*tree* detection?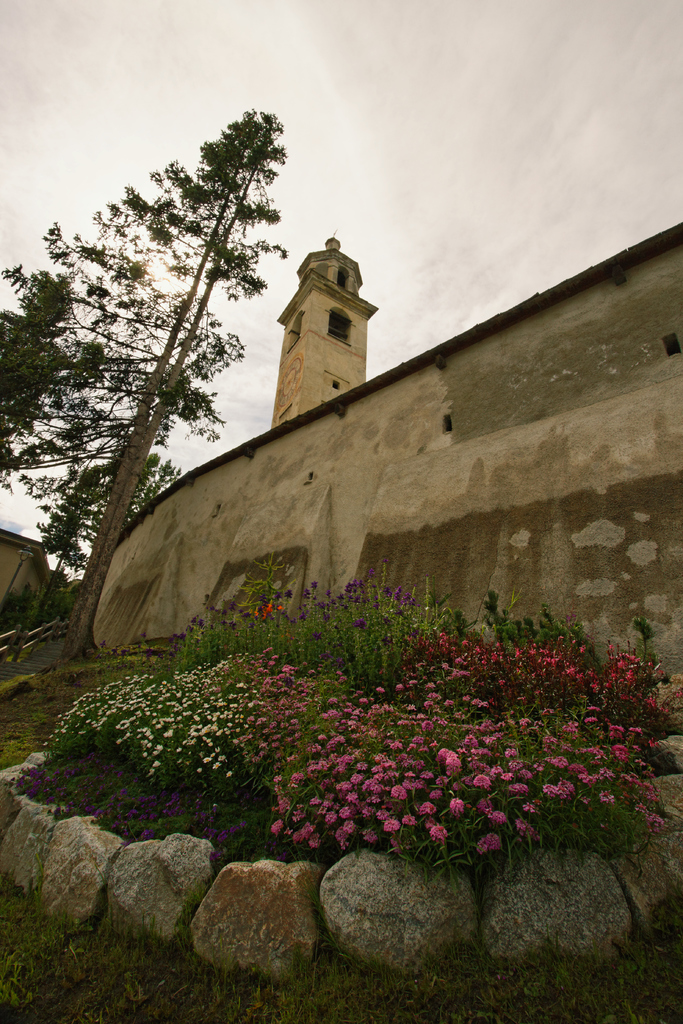
bbox=(126, 447, 190, 534)
